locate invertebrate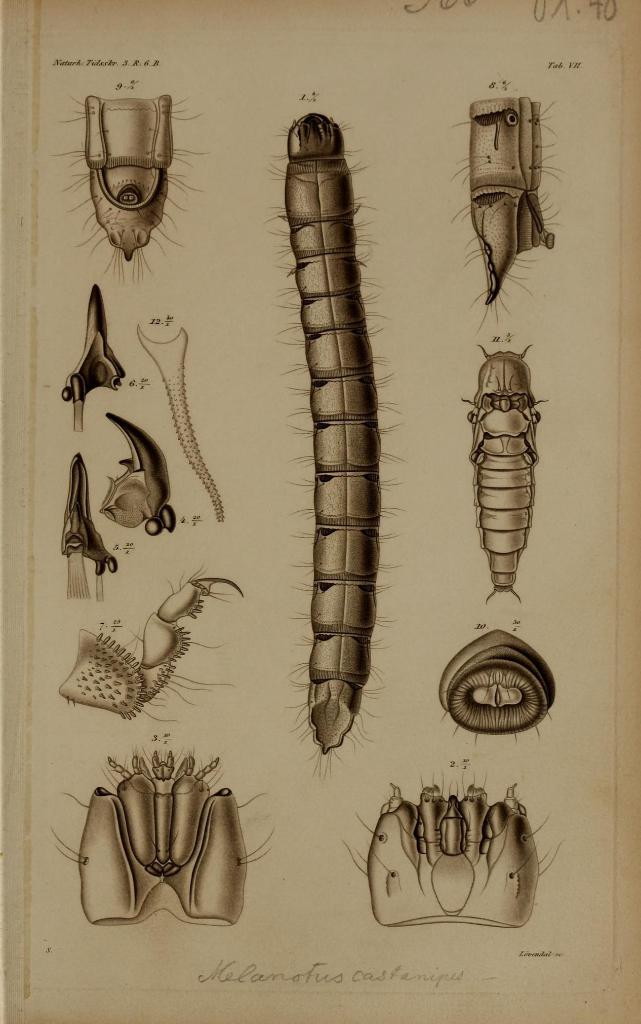
l=63, t=90, r=205, b=290
